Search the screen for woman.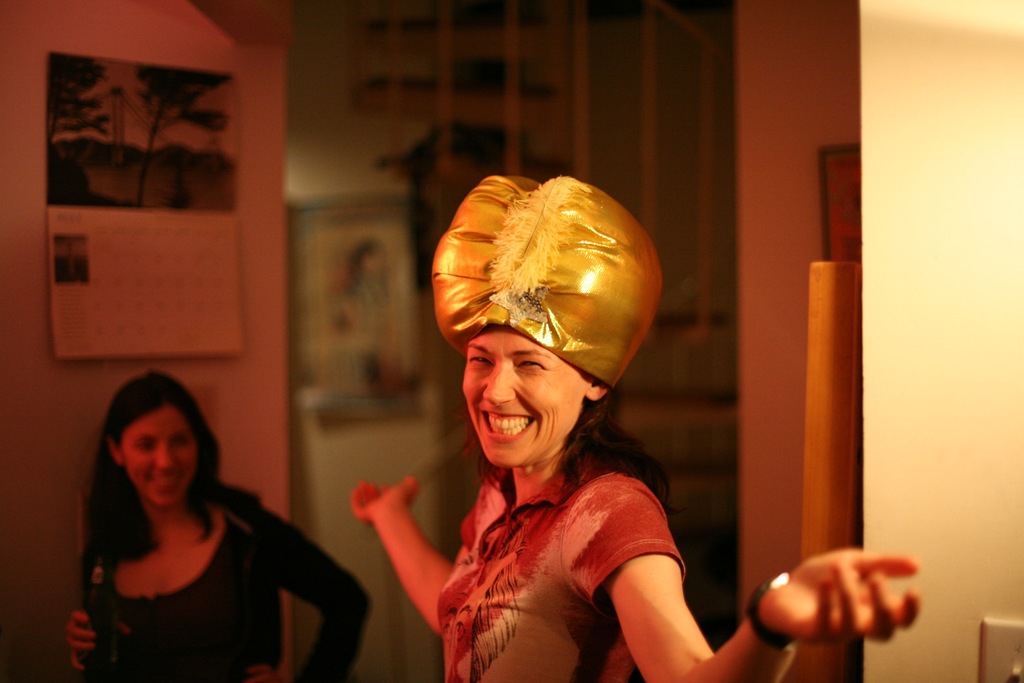
Found at 349/174/920/682.
